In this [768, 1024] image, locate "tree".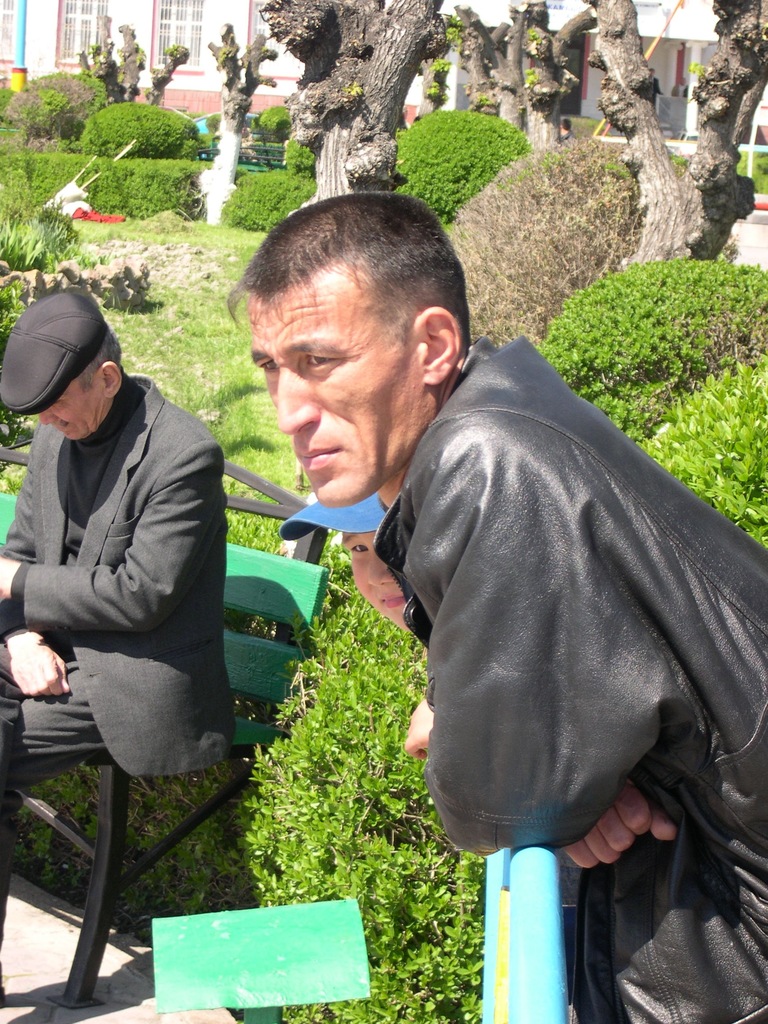
Bounding box: (x1=205, y1=20, x2=280, y2=157).
